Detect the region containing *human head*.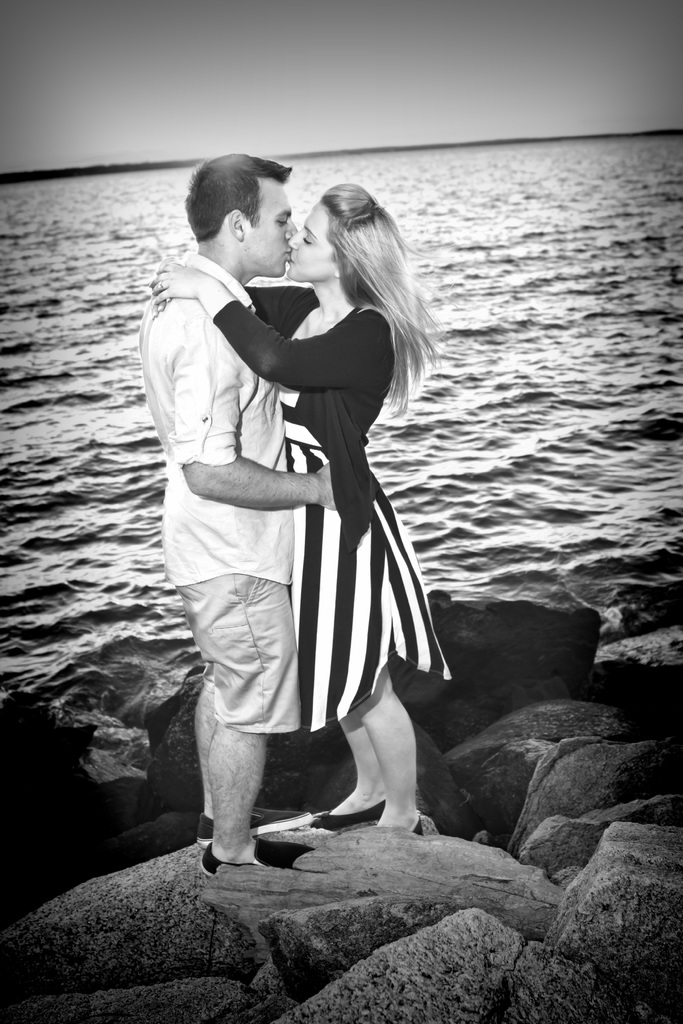
bbox=[178, 146, 312, 263].
